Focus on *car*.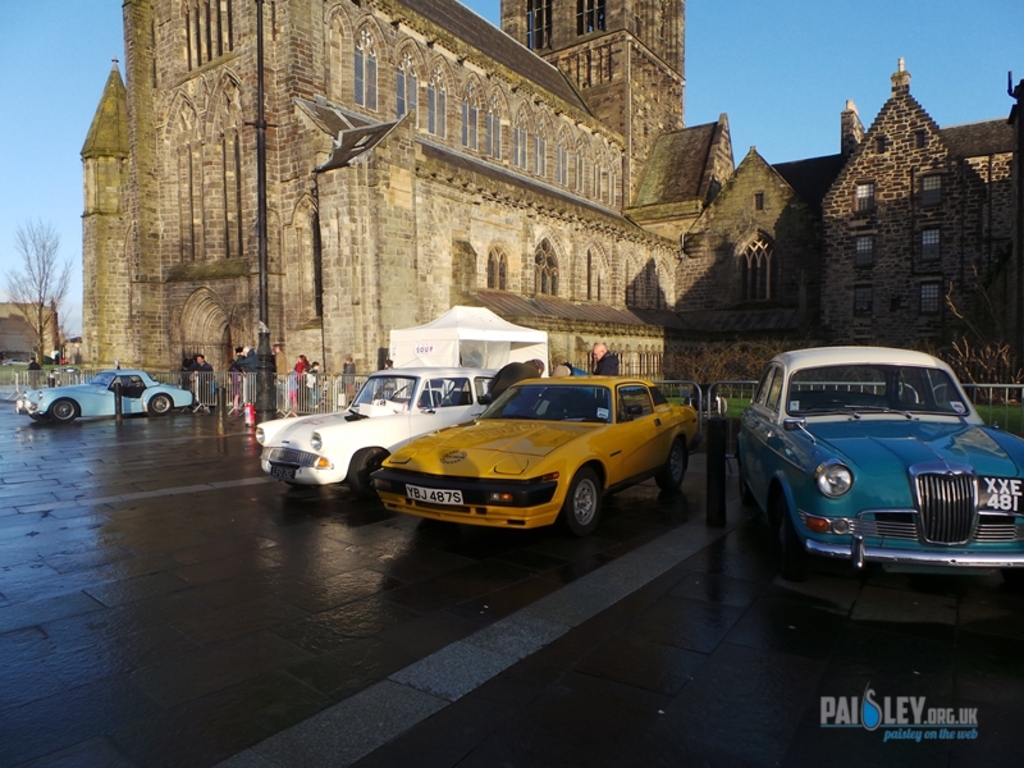
Focused at x1=15 y1=369 x2=195 y2=428.
